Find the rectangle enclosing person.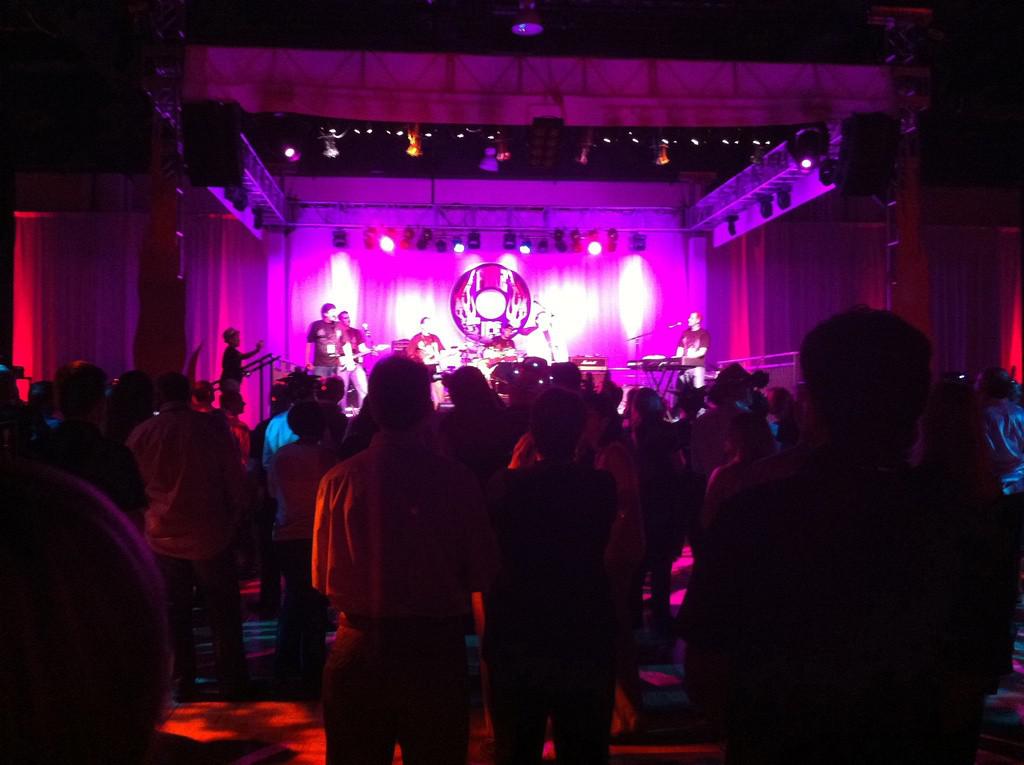
477 322 517 356.
